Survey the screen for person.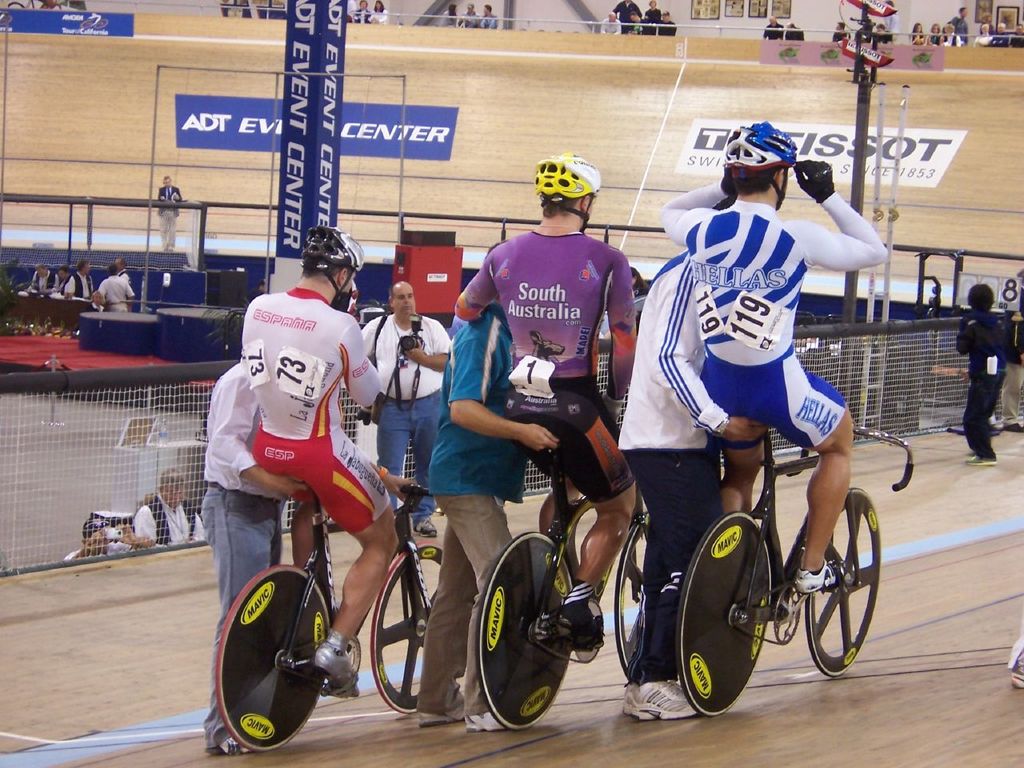
Survey found: (602,11,618,33).
